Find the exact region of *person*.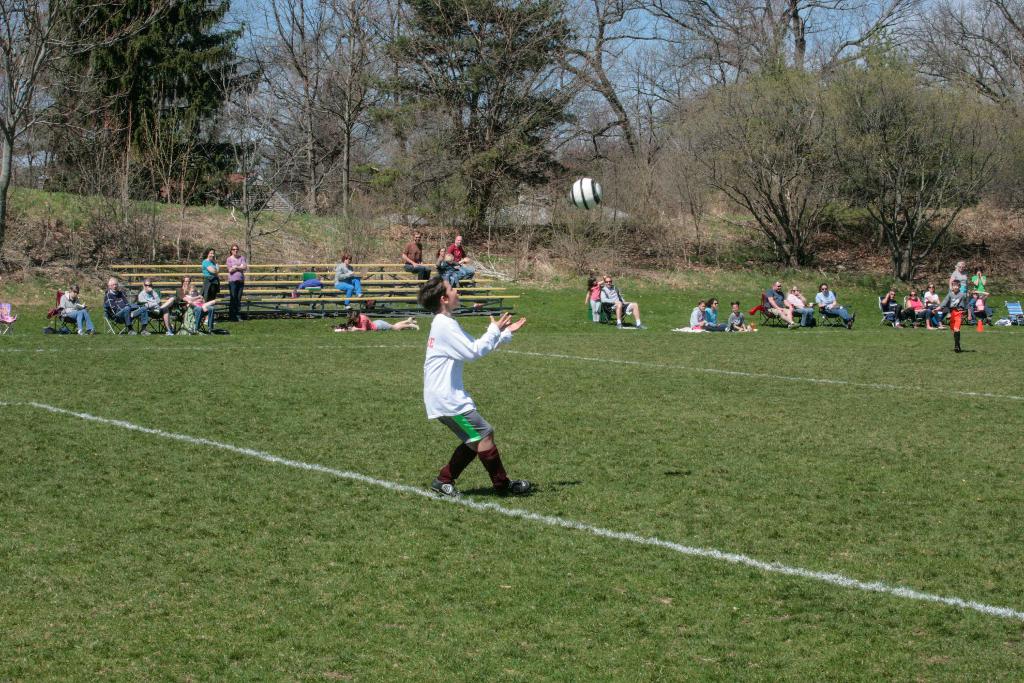
Exact region: bbox=(811, 283, 854, 328).
